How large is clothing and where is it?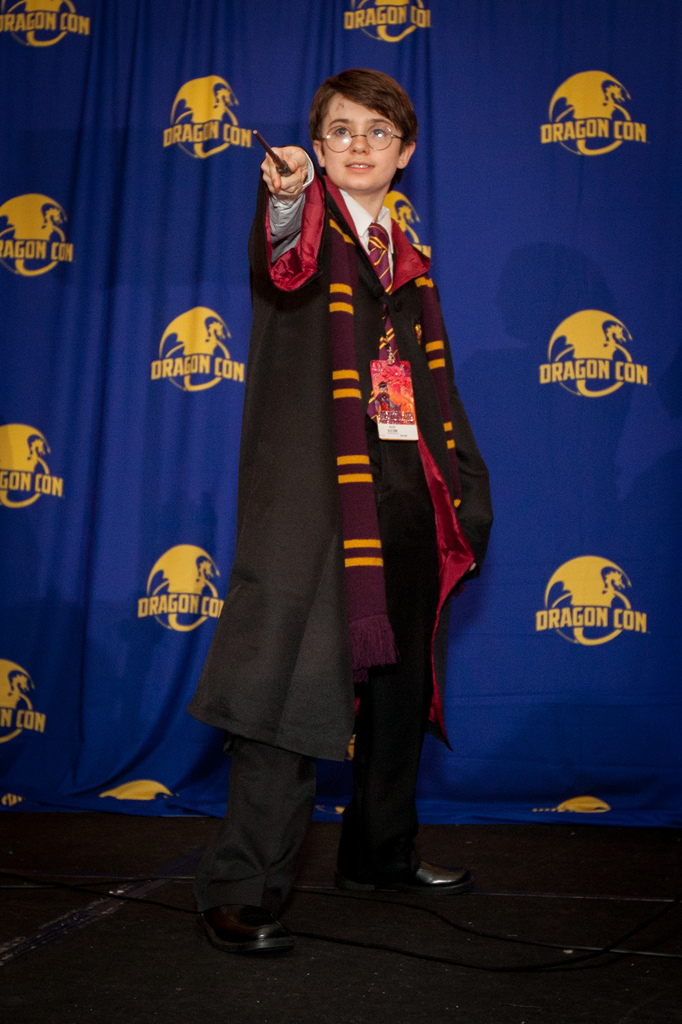
Bounding box: <box>208,119,487,813</box>.
